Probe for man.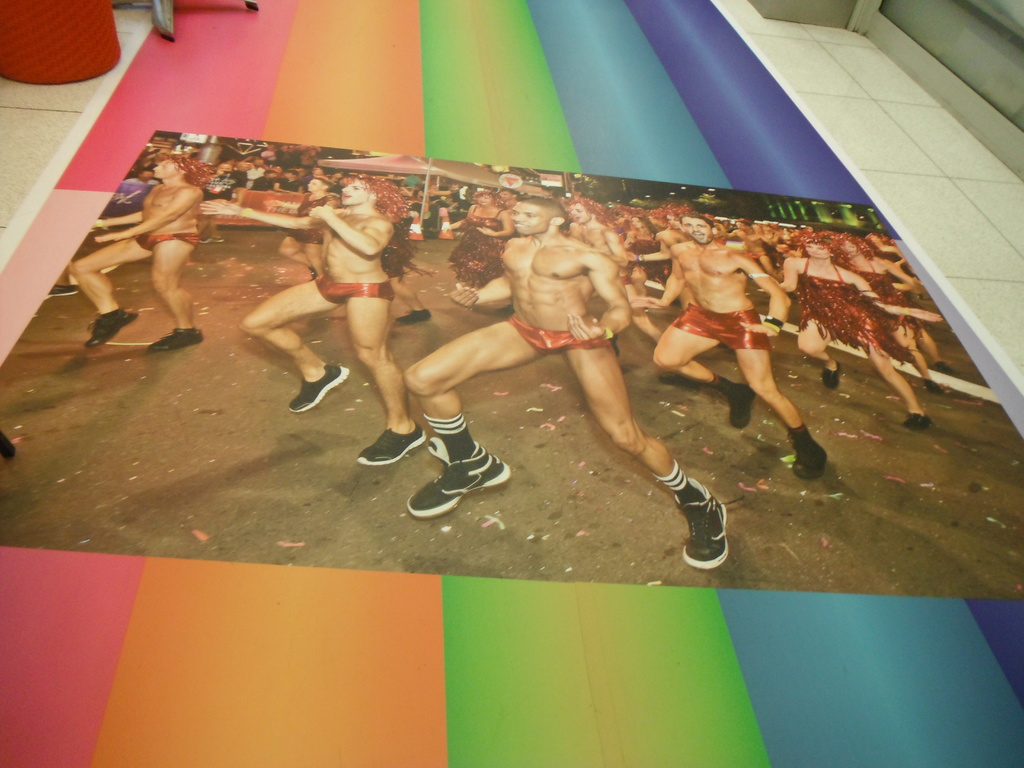
Probe result: select_region(396, 193, 737, 578).
